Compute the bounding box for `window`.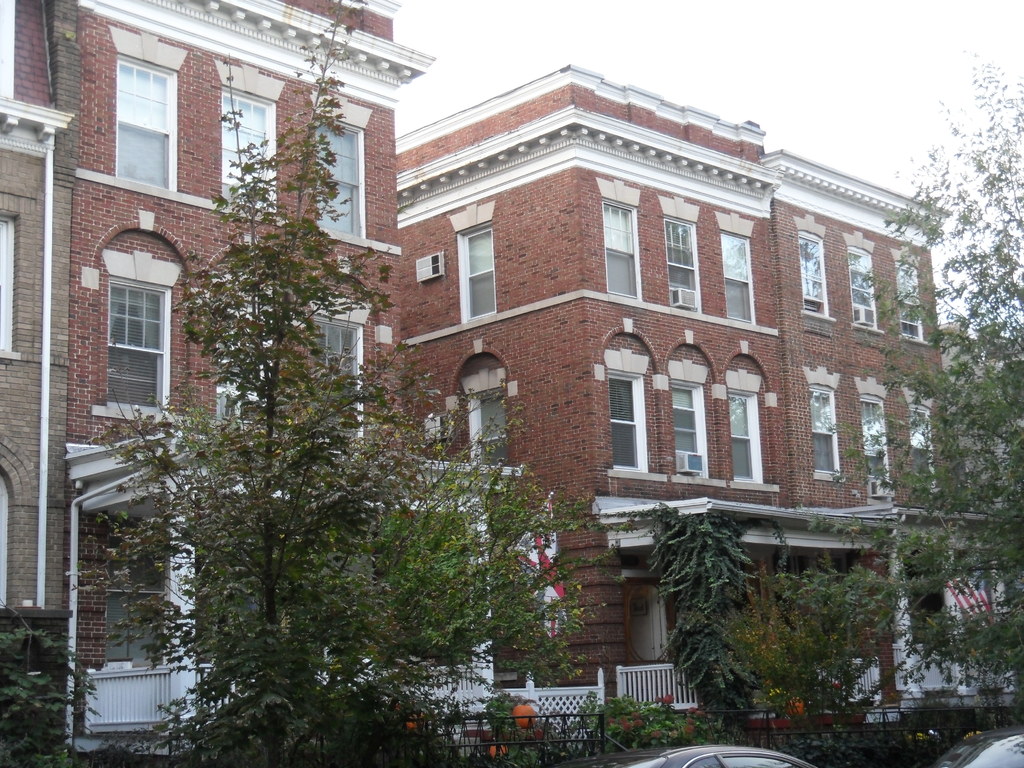
bbox=[597, 342, 652, 481].
